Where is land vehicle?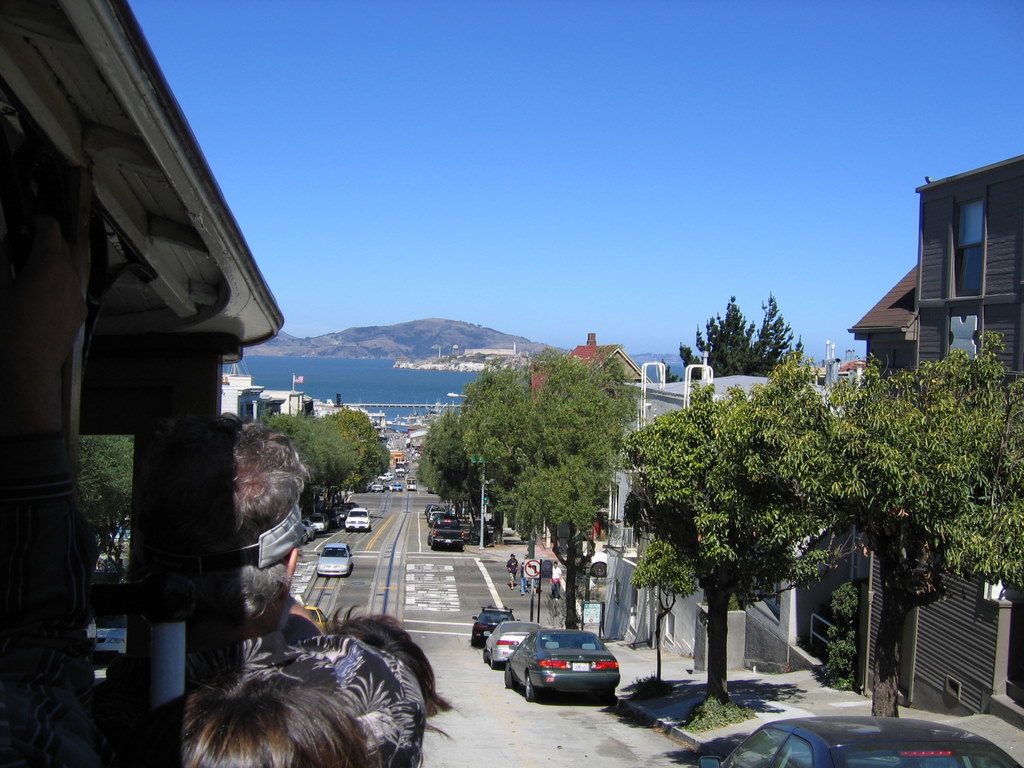
crop(427, 502, 446, 518).
